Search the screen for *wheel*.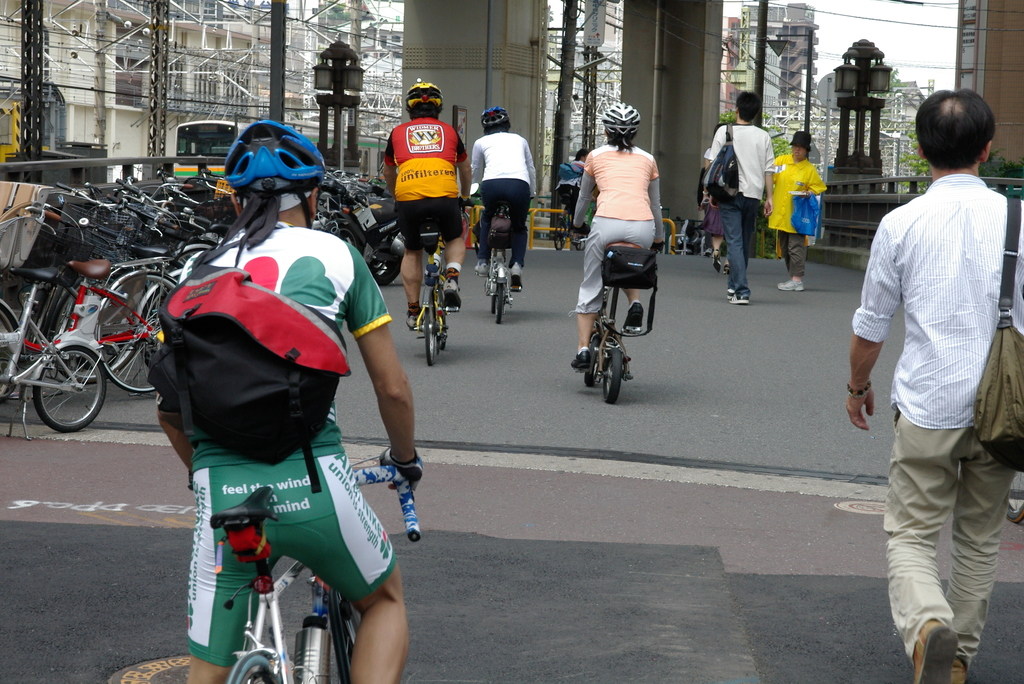
Found at x1=99, y1=273, x2=182, y2=397.
